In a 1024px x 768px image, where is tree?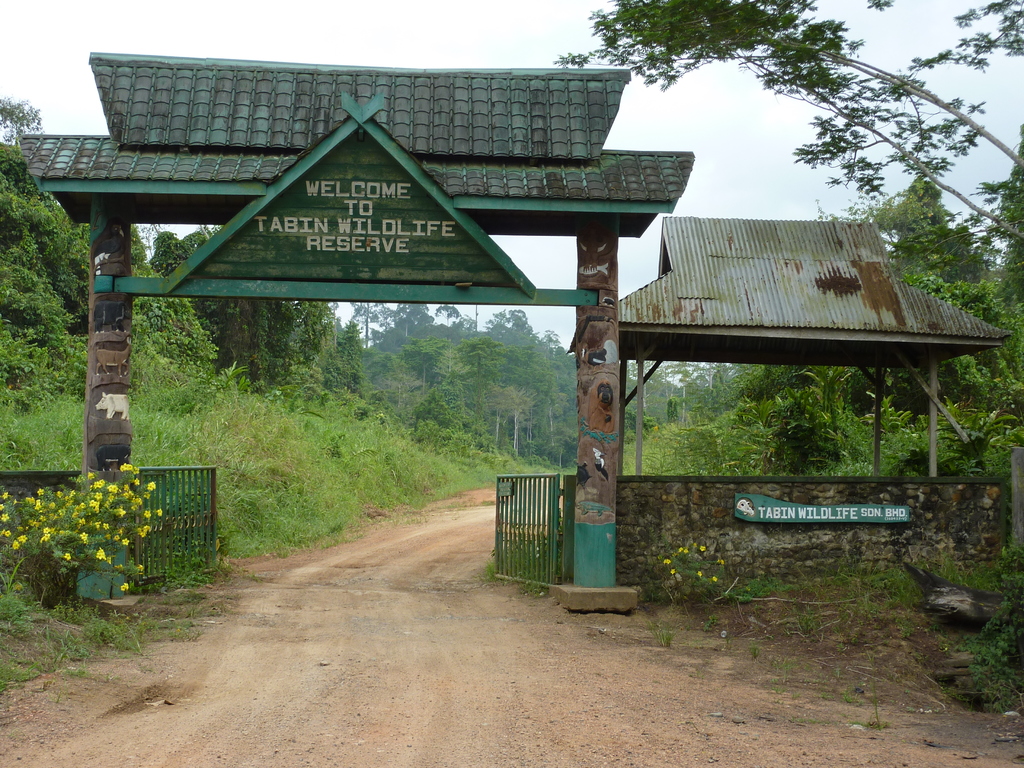
<region>436, 308, 465, 328</region>.
